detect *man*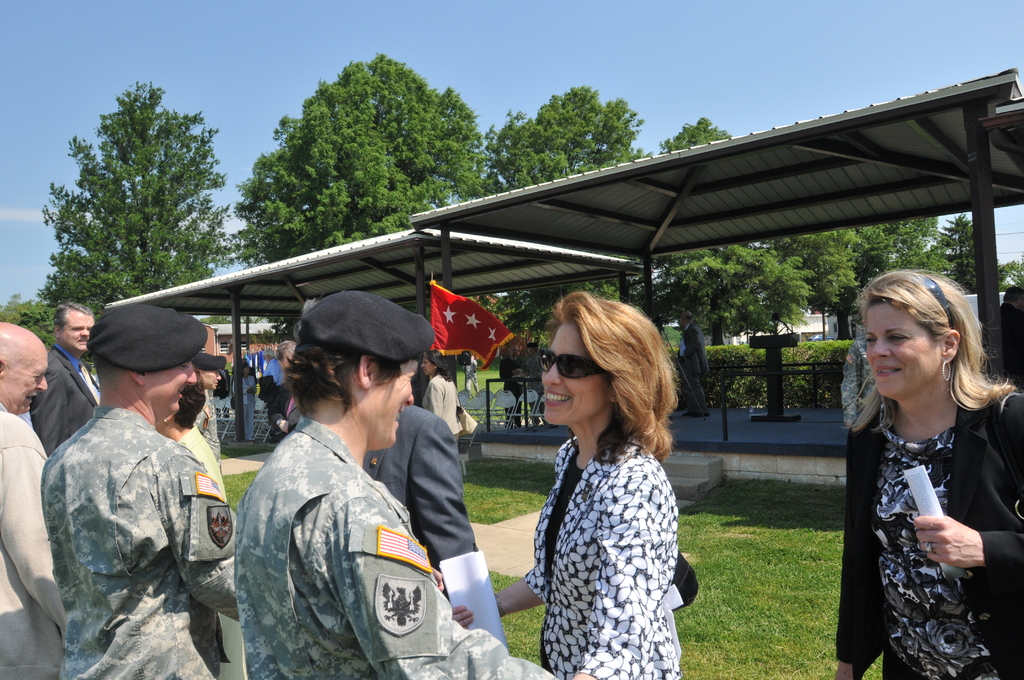
[671,309,712,412]
